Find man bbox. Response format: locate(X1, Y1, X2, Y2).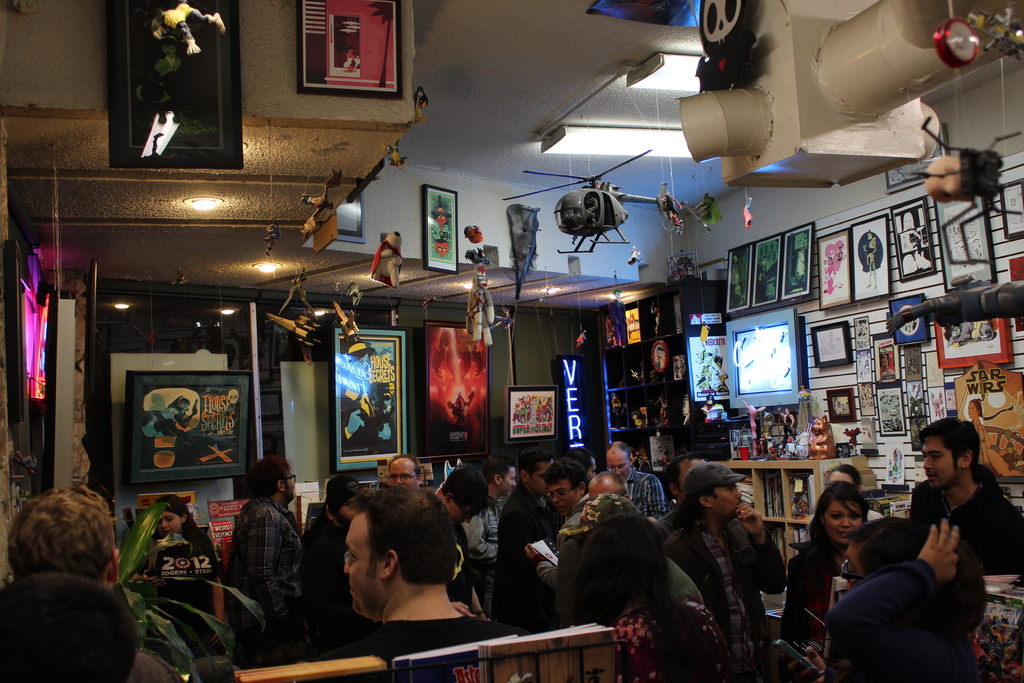
locate(659, 460, 792, 682).
